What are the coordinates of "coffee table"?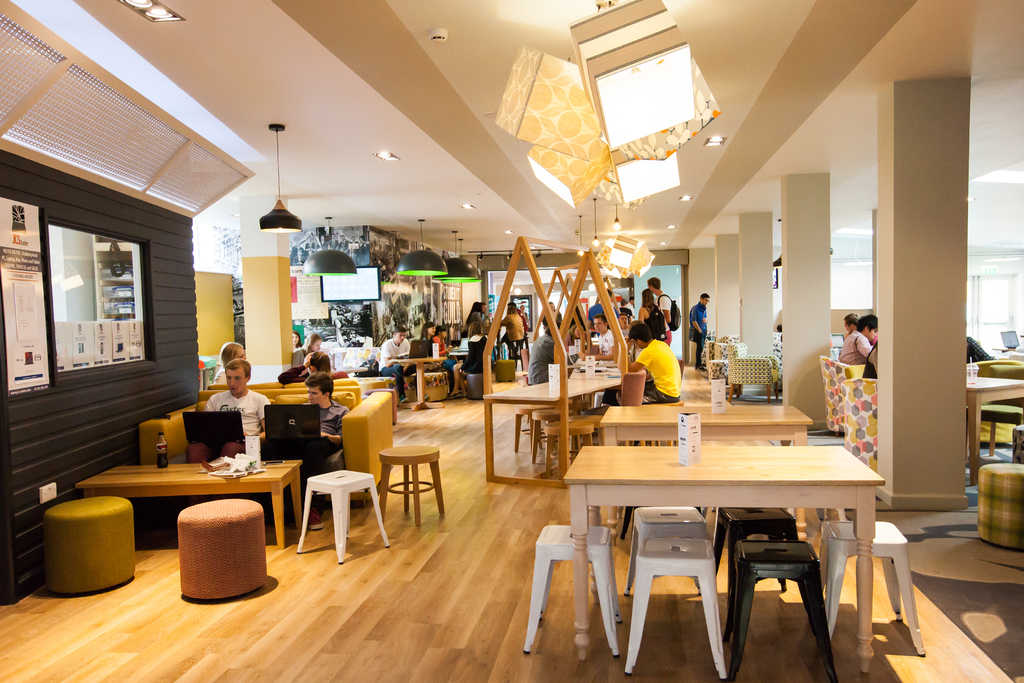
596,403,810,440.
